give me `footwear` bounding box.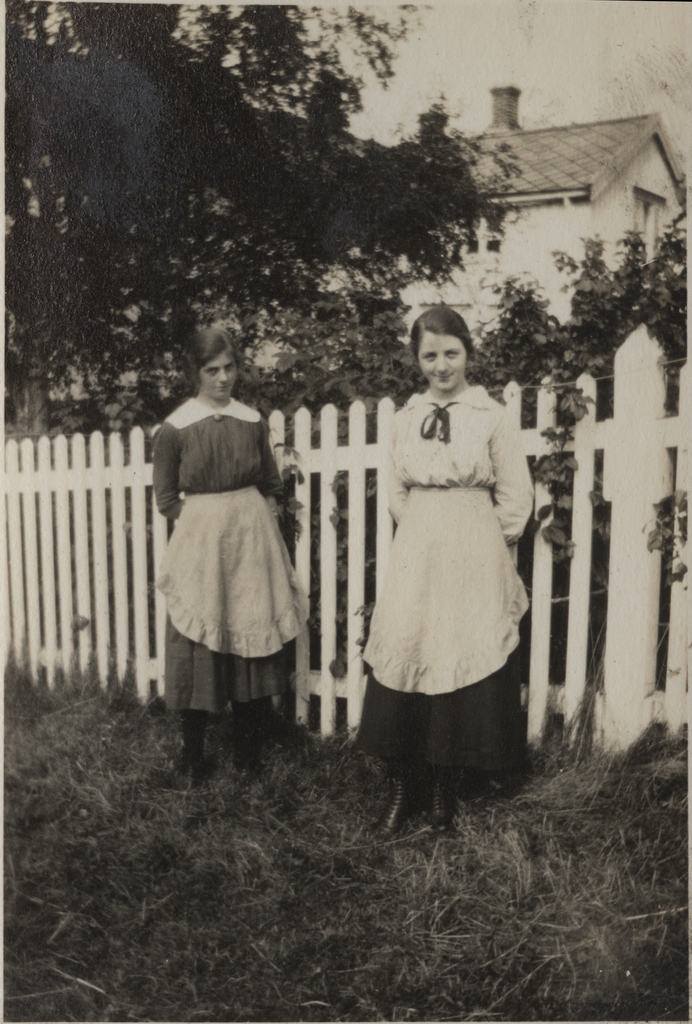
<box>375,779,420,843</box>.
